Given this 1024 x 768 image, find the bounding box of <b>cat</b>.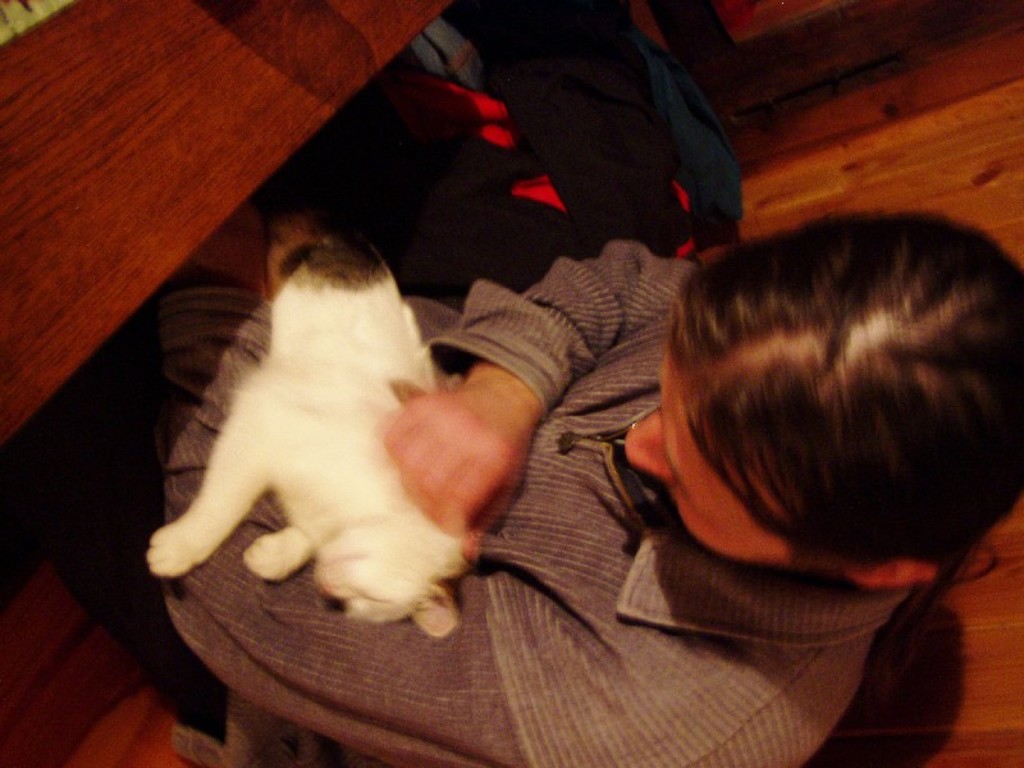
l=136, t=207, r=480, b=637.
